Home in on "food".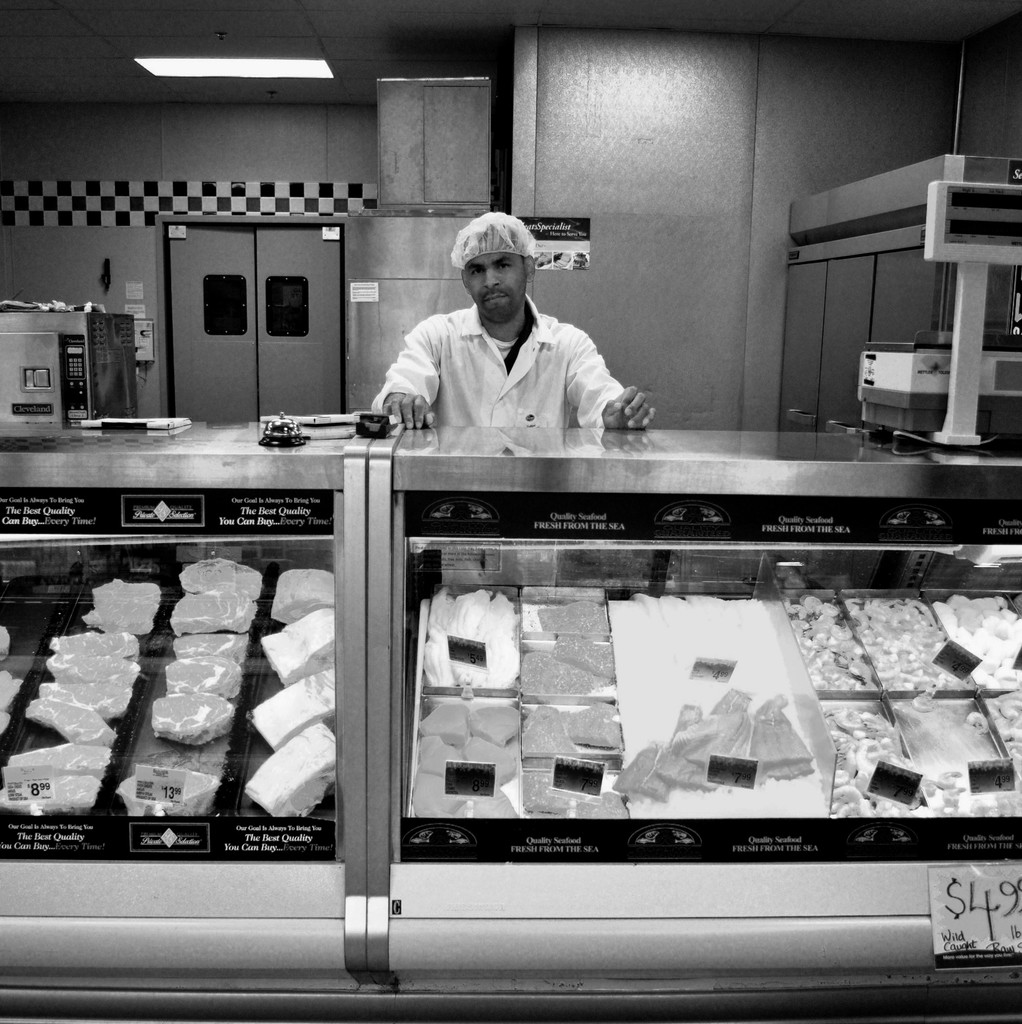
Homed in at l=156, t=694, r=237, b=746.
